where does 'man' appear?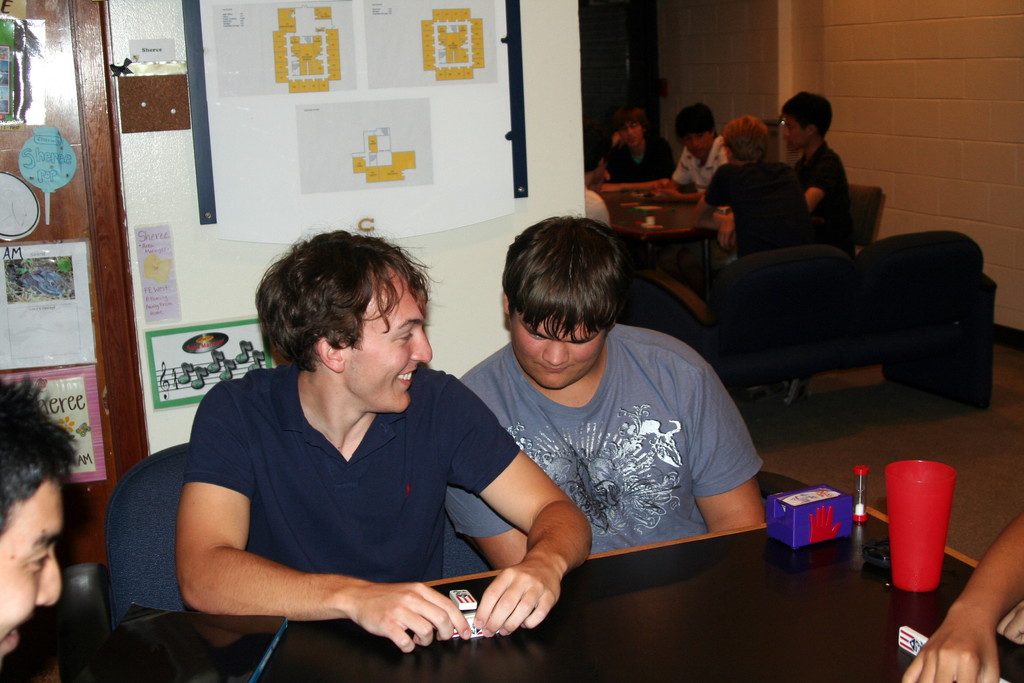
Appears at 705 114 814 406.
